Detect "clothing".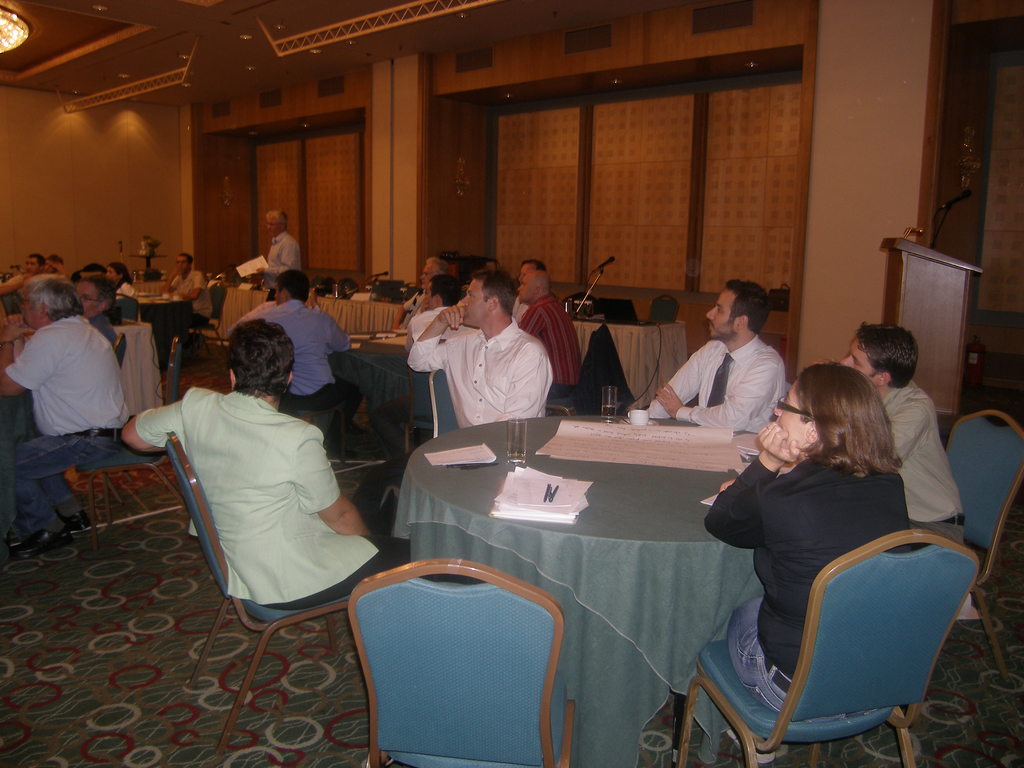
Detected at pyautogui.locateOnScreen(705, 450, 911, 723).
